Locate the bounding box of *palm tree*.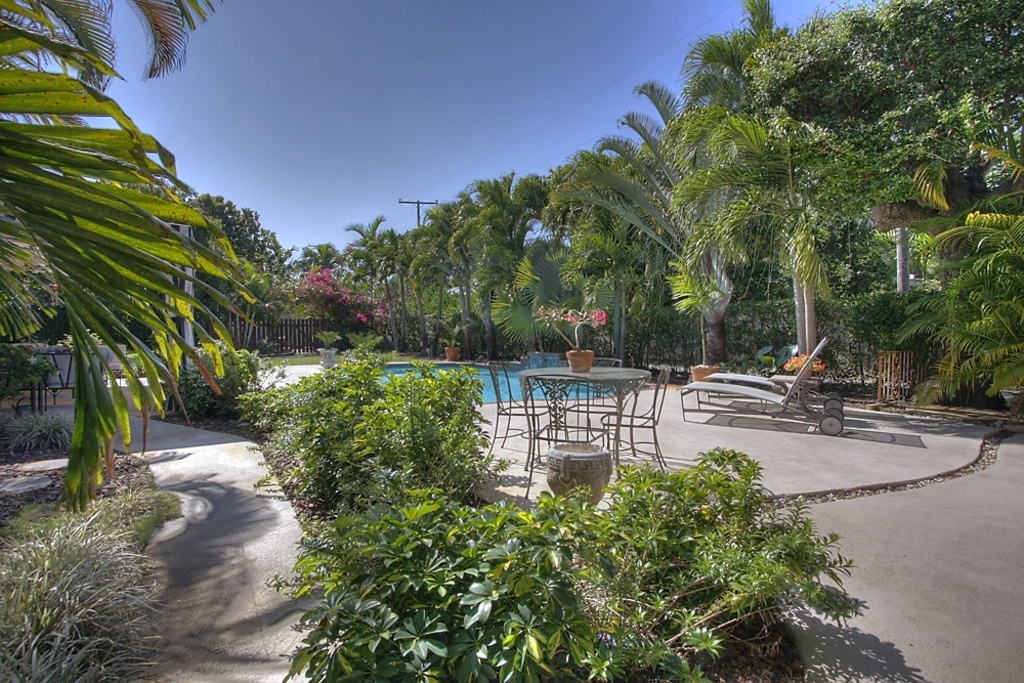
Bounding box: bbox=[572, 143, 648, 307].
